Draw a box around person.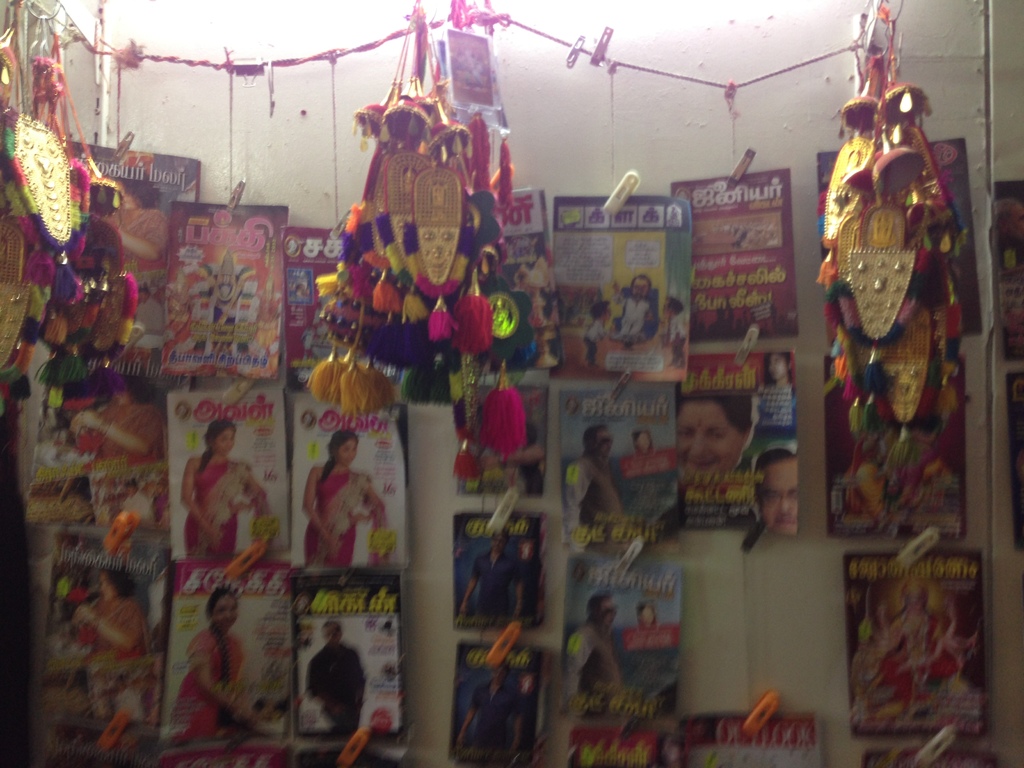
[177,426,266,565].
